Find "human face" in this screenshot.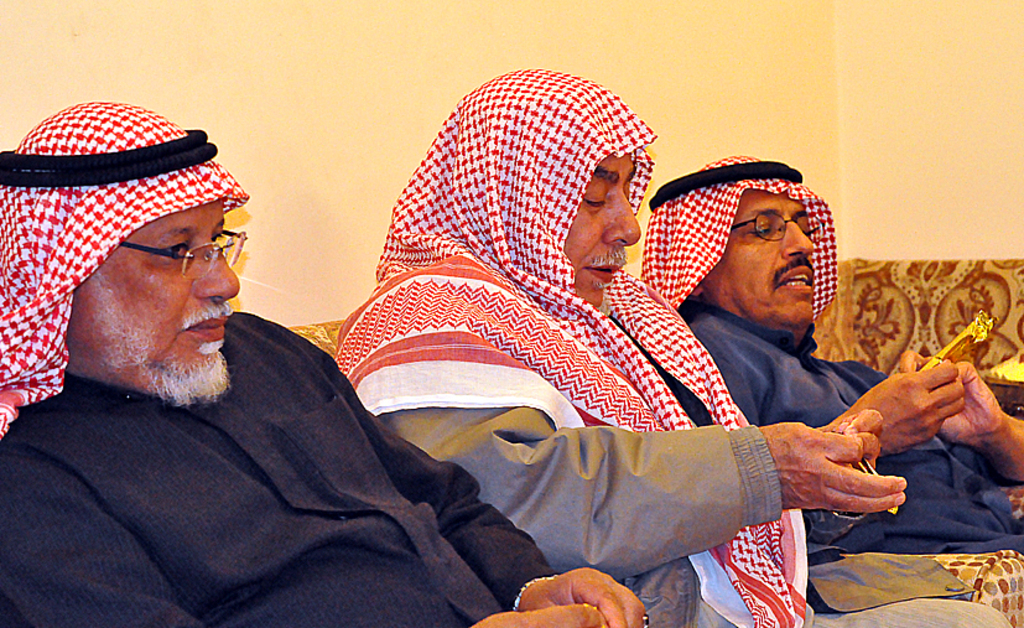
The bounding box for "human face" is x1=702, y1=187, x2=816, y2=326.
